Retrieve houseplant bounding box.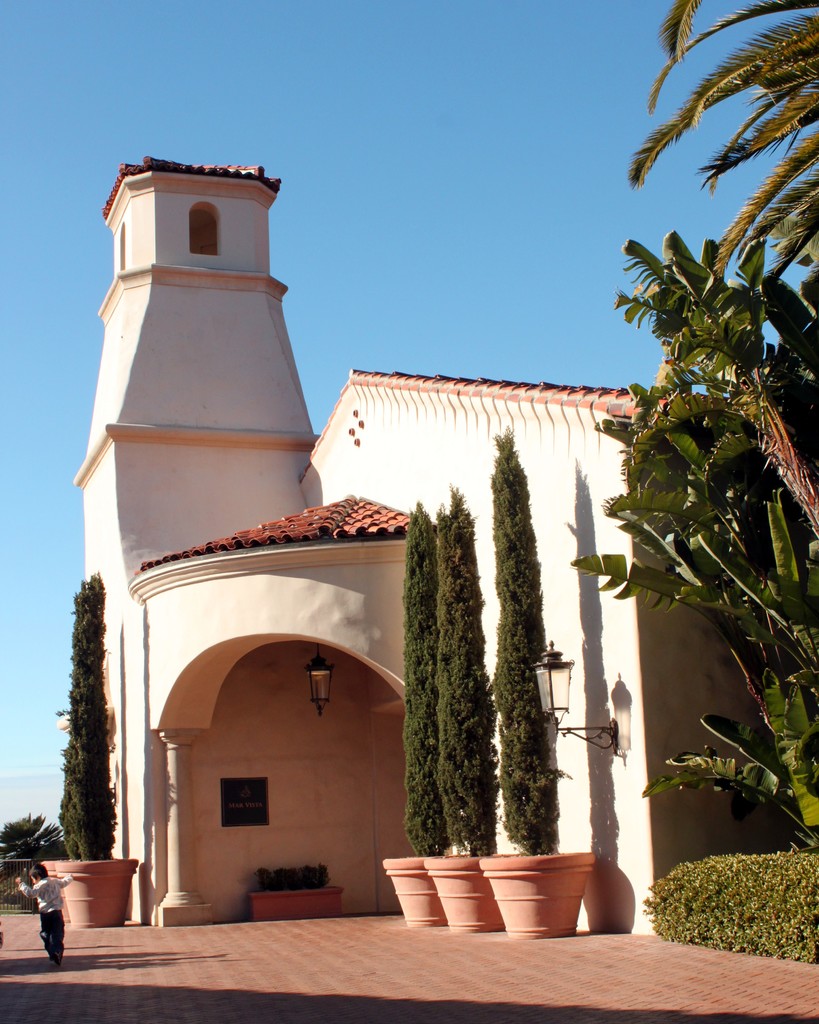
Bounding box: [379, 497, 449, 929].
